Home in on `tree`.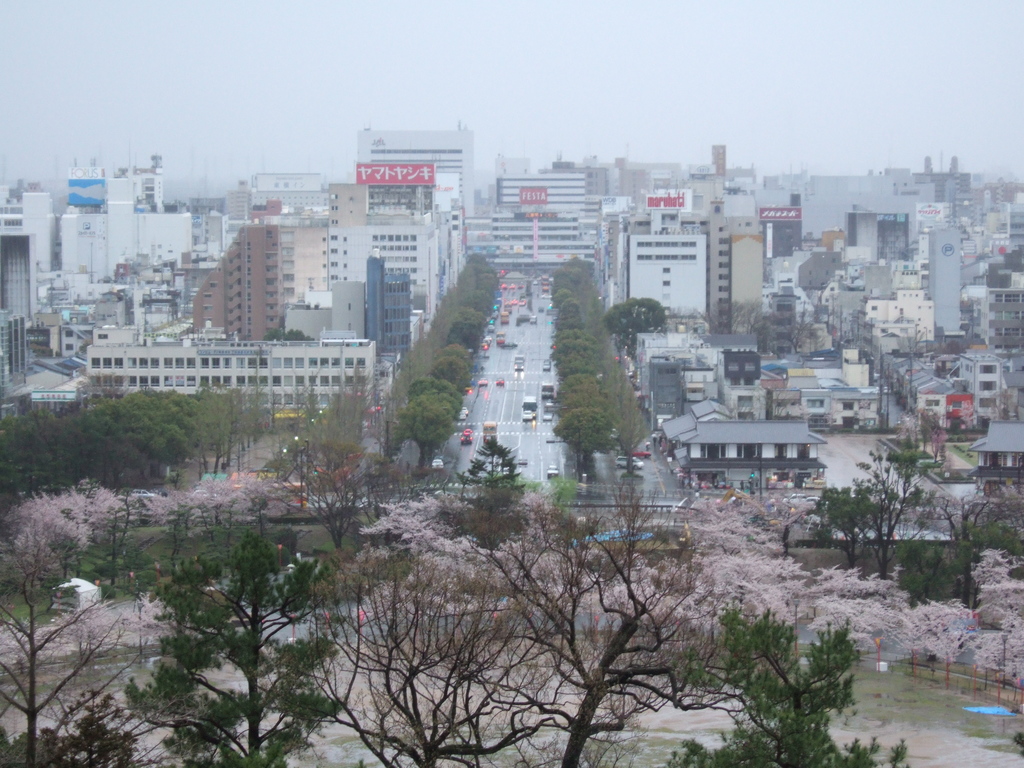
Homed in at pyautogui.locateOnScreen(395, 394, 460, 463).
